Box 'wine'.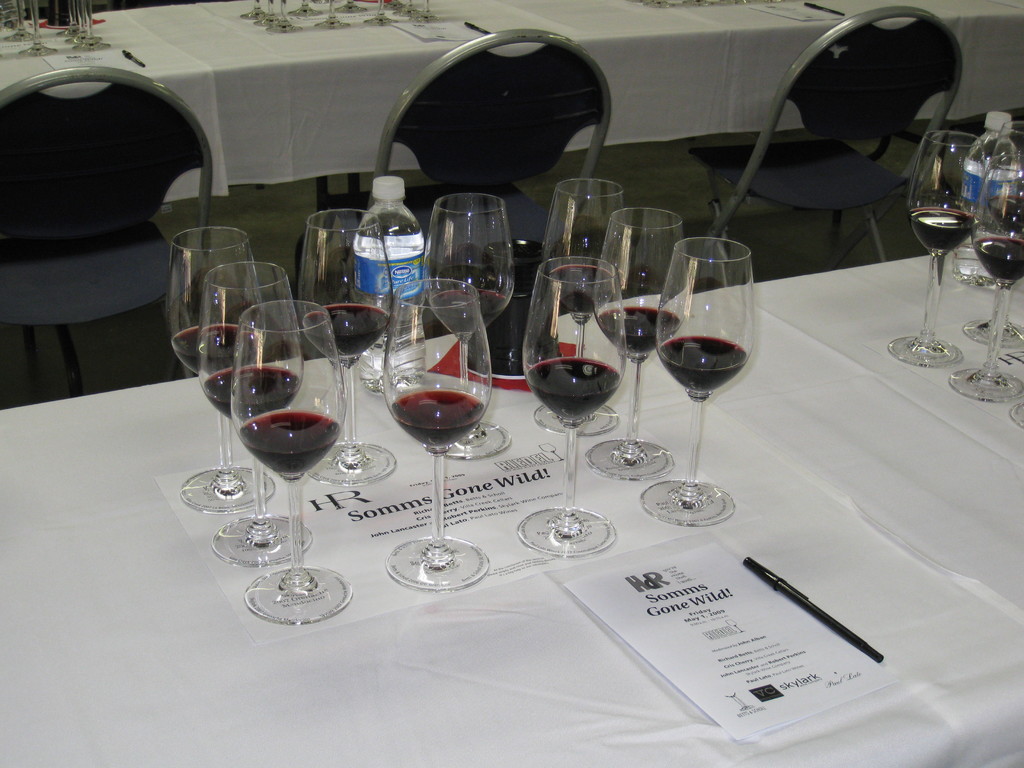
select_region(170, 321, 262, 380).
